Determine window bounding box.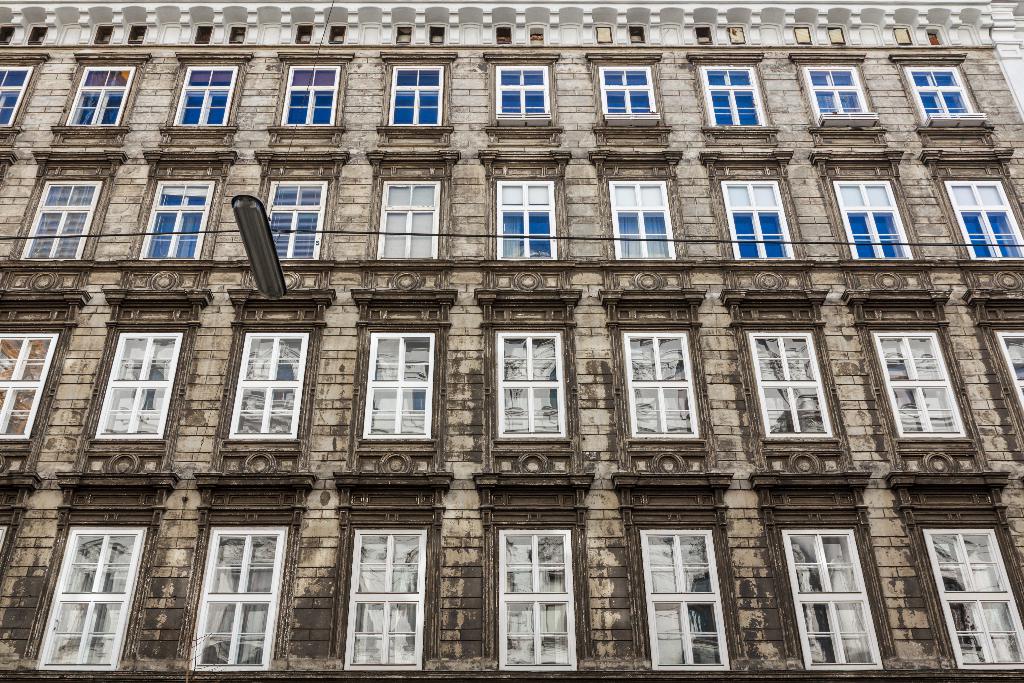
Determined: Rect(390, 67, 446, 126).
